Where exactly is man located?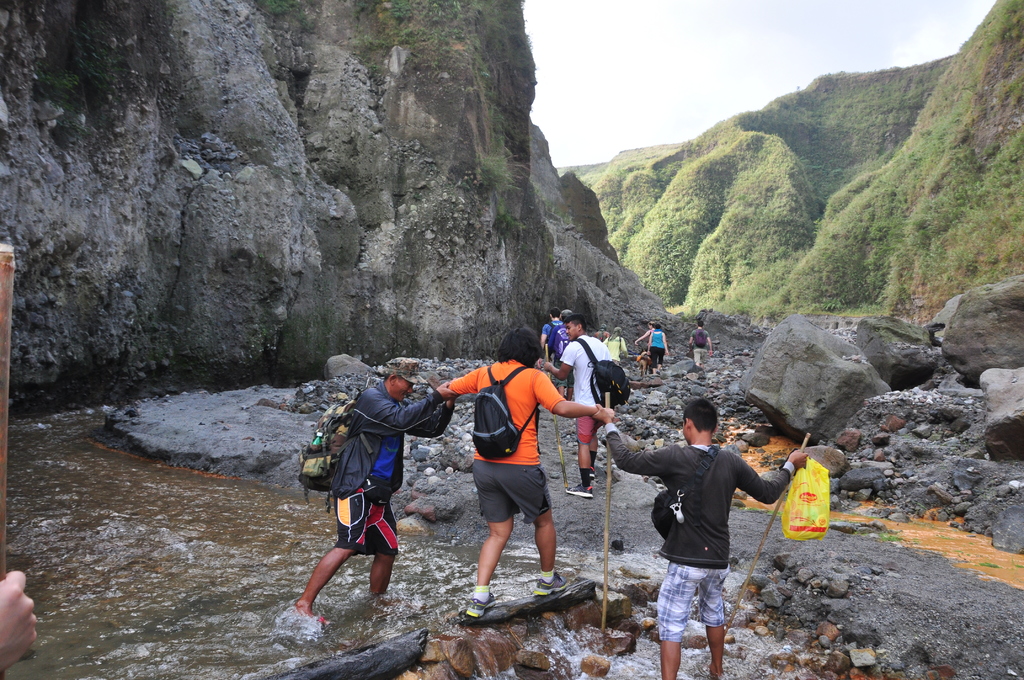
Its bounding box is [x1=593, y1=403, x2=811, y2=679].
